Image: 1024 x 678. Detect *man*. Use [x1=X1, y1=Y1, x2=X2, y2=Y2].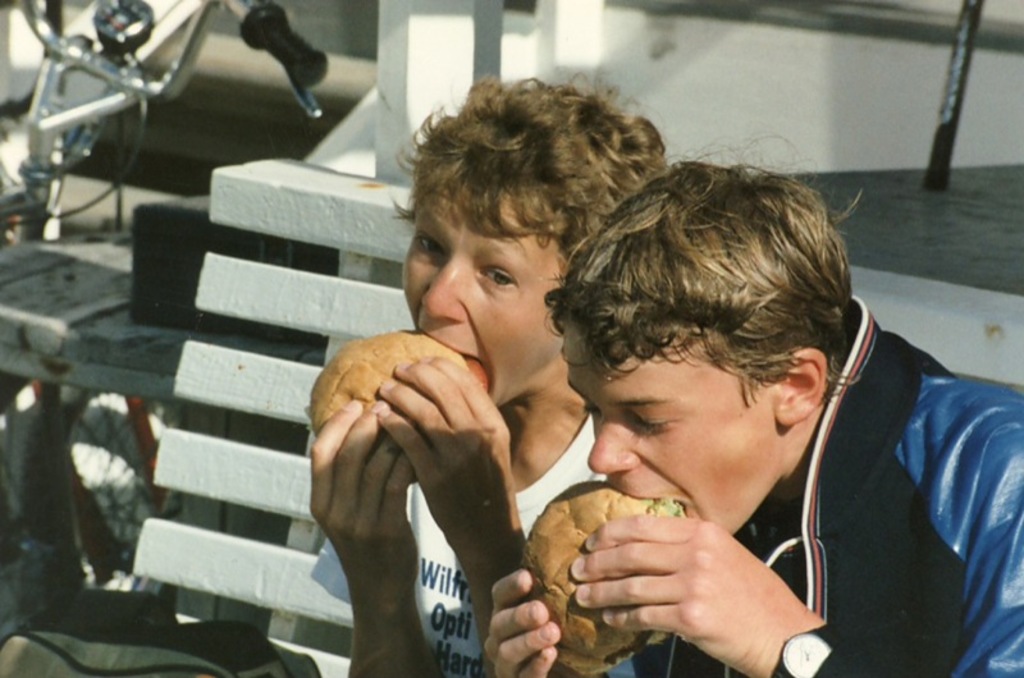
[x1=467, y1=138, x2=997, y2=677].
